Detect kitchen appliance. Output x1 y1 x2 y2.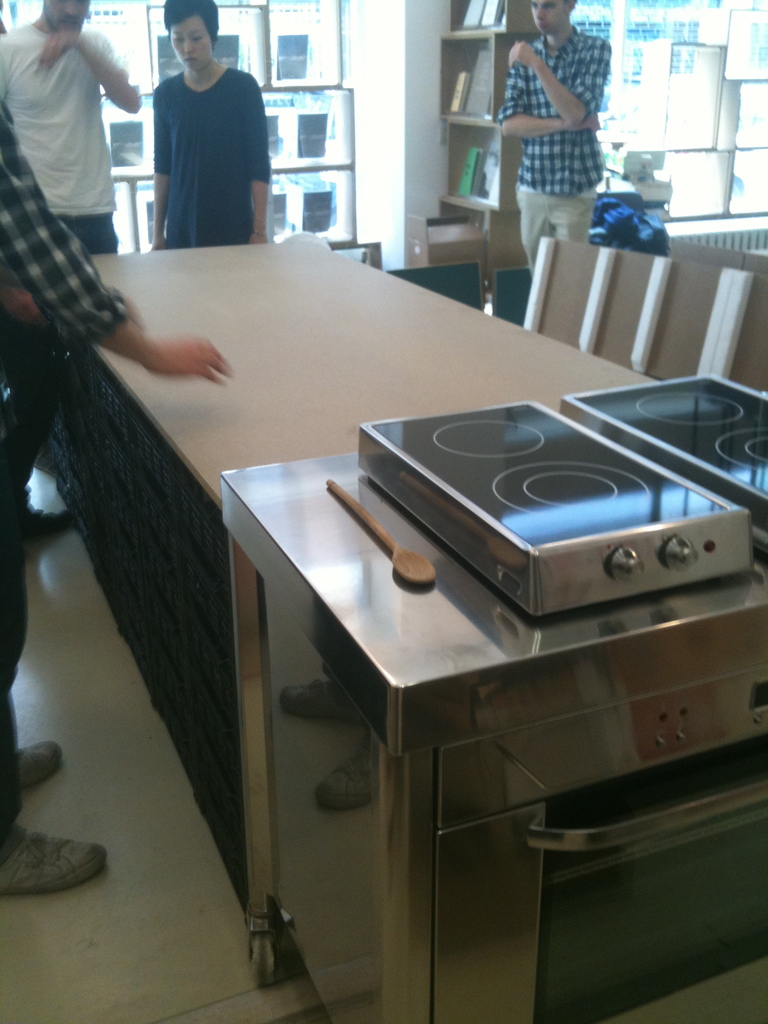
436 663 767 1021.
